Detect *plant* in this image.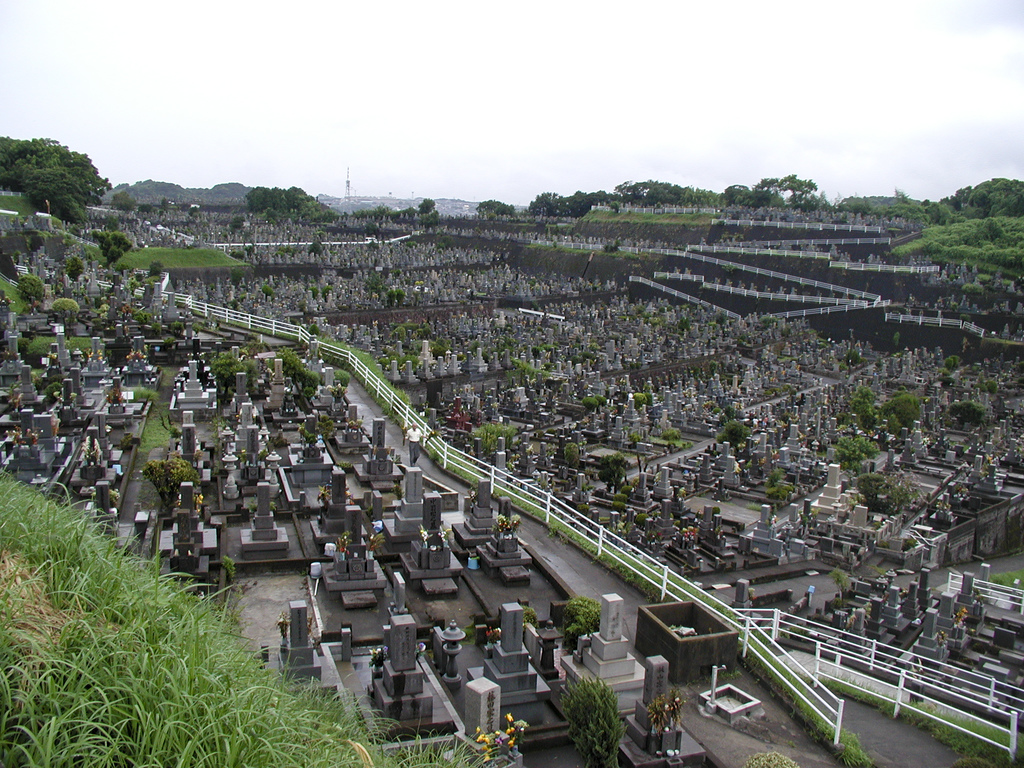
Detection: l=762, t=311, r=772, b=323.
